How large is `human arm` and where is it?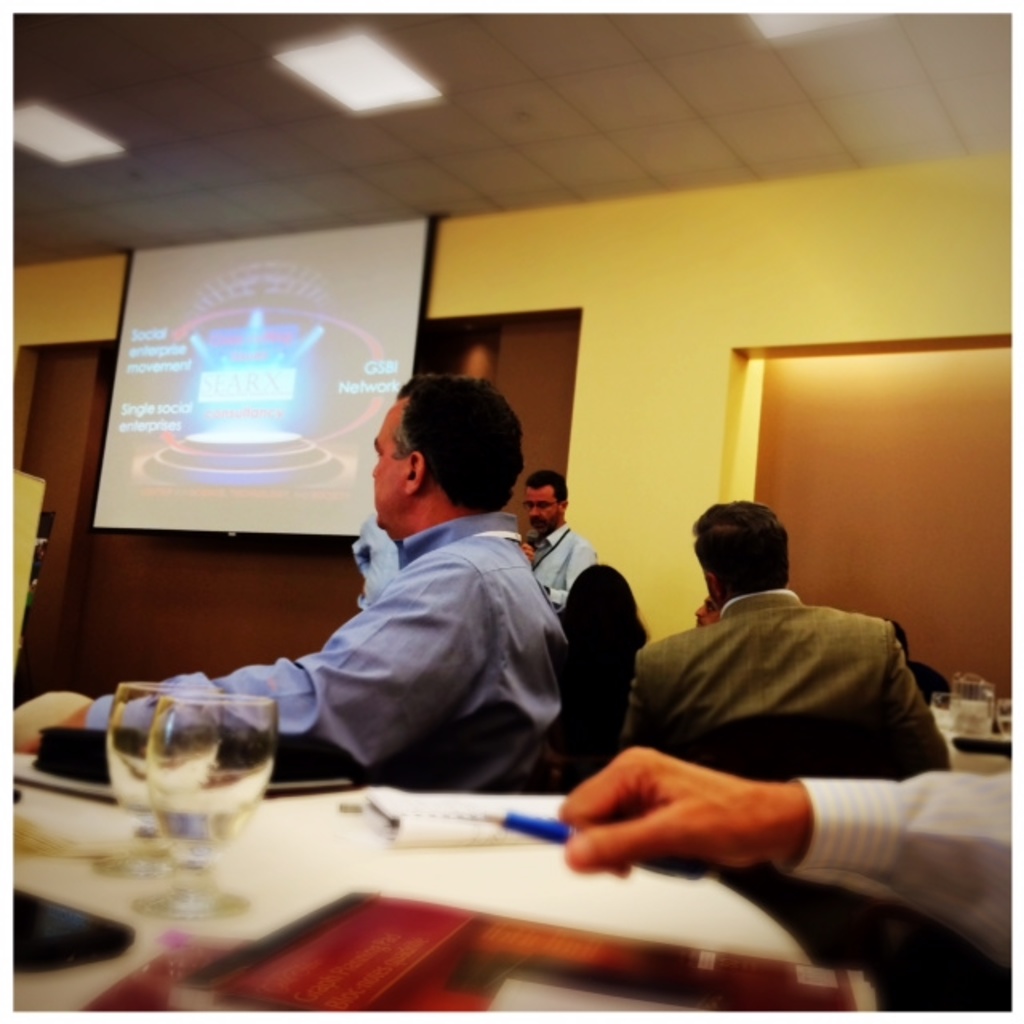
Bounding box: <bbox>0, 546, 493, 765</bbox>.
